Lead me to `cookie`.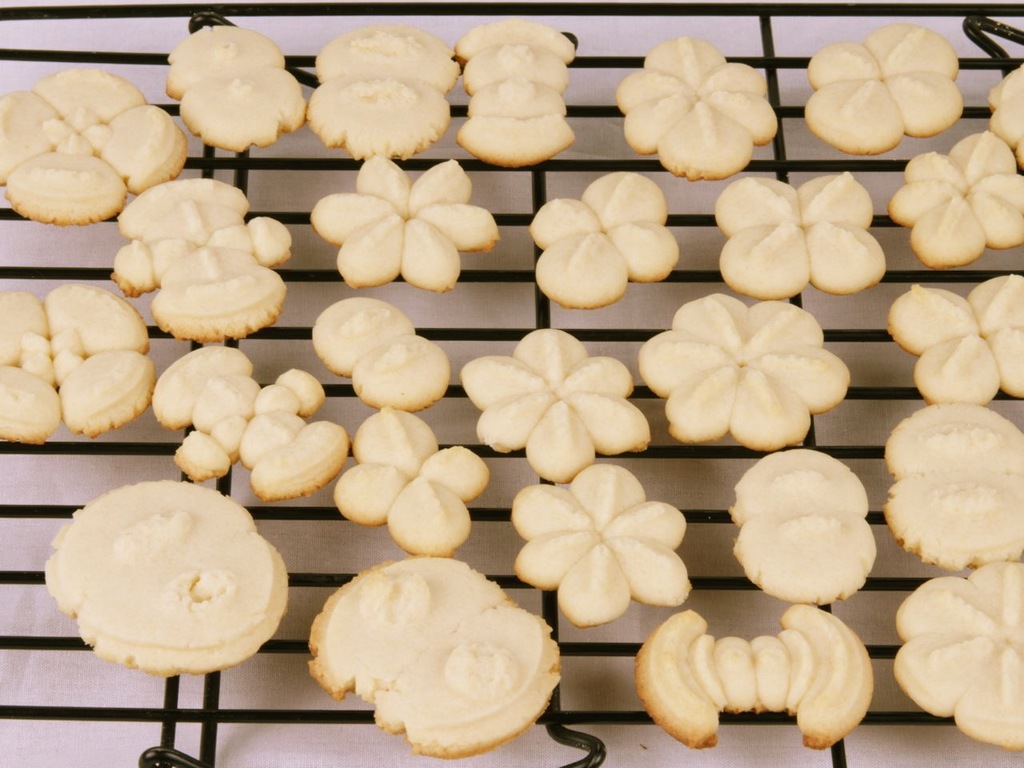
Lead to bbox(310, 555, 561, 762).
